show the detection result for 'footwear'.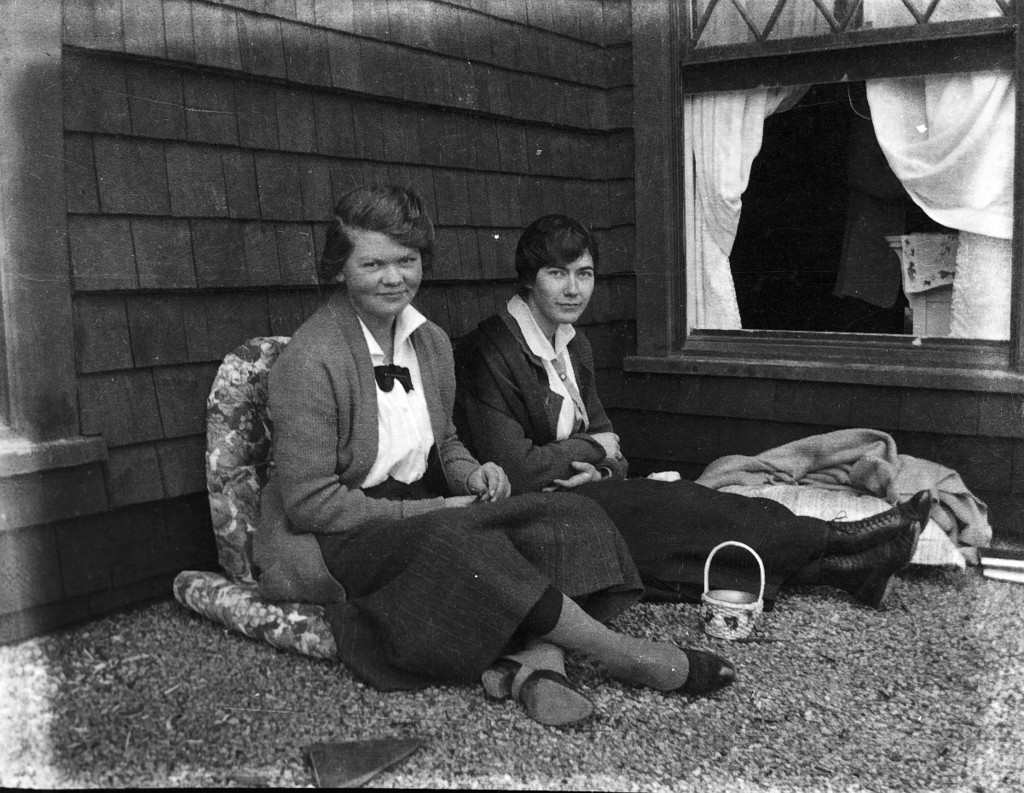
<region>647, 644, 739, 694</region>.
